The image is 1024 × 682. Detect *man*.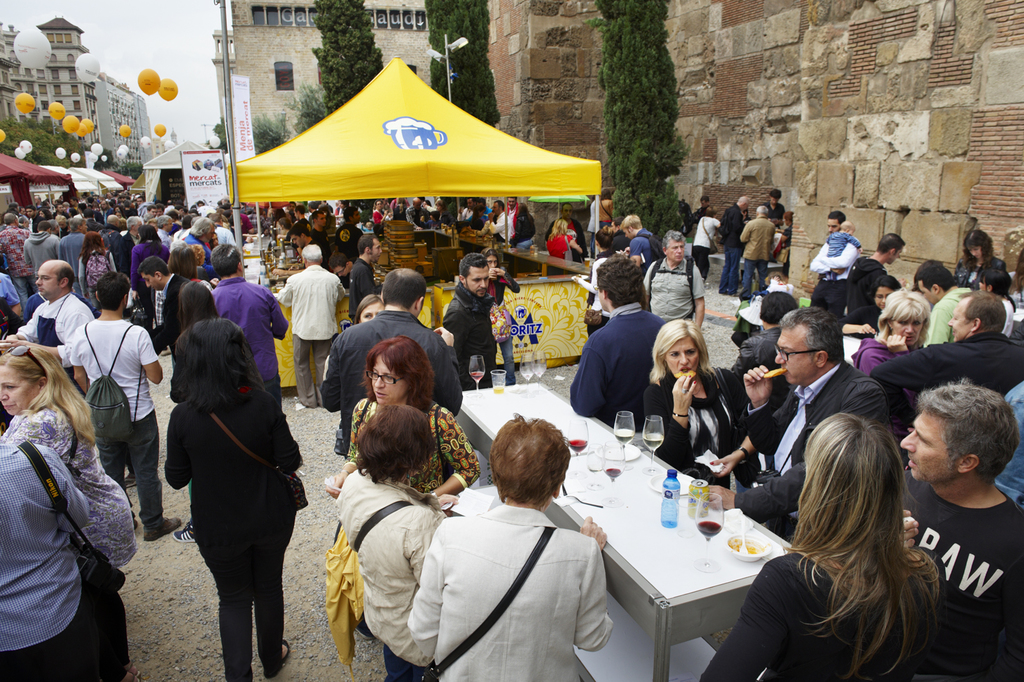
Detection: rect(67, 270, 180, 543).
